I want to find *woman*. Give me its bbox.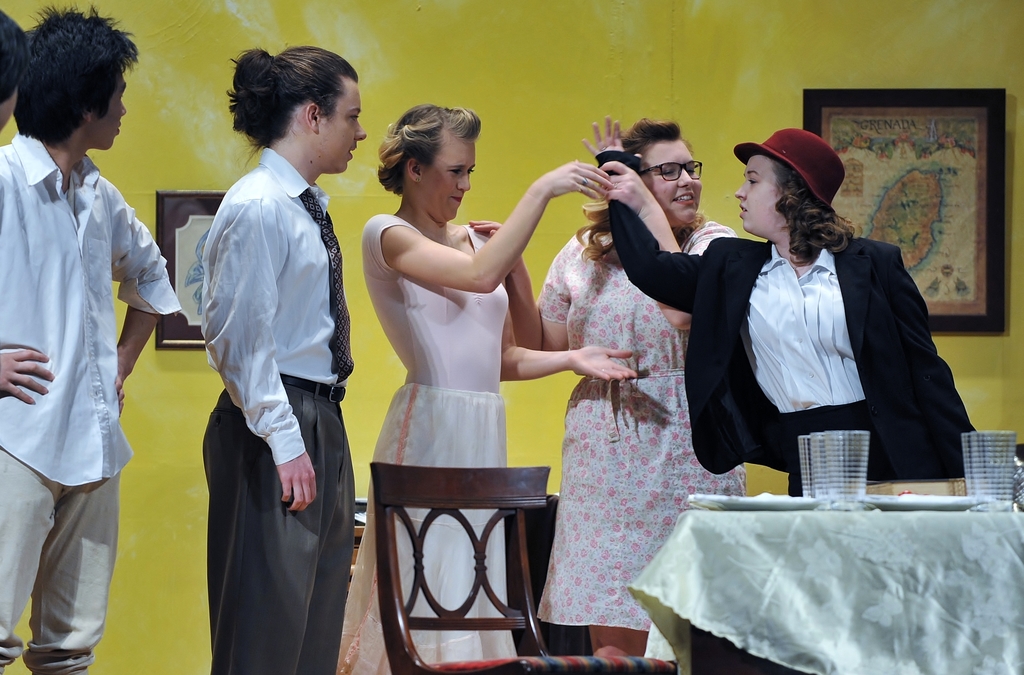
(left=578, top=116, right=976, bottom=497).
